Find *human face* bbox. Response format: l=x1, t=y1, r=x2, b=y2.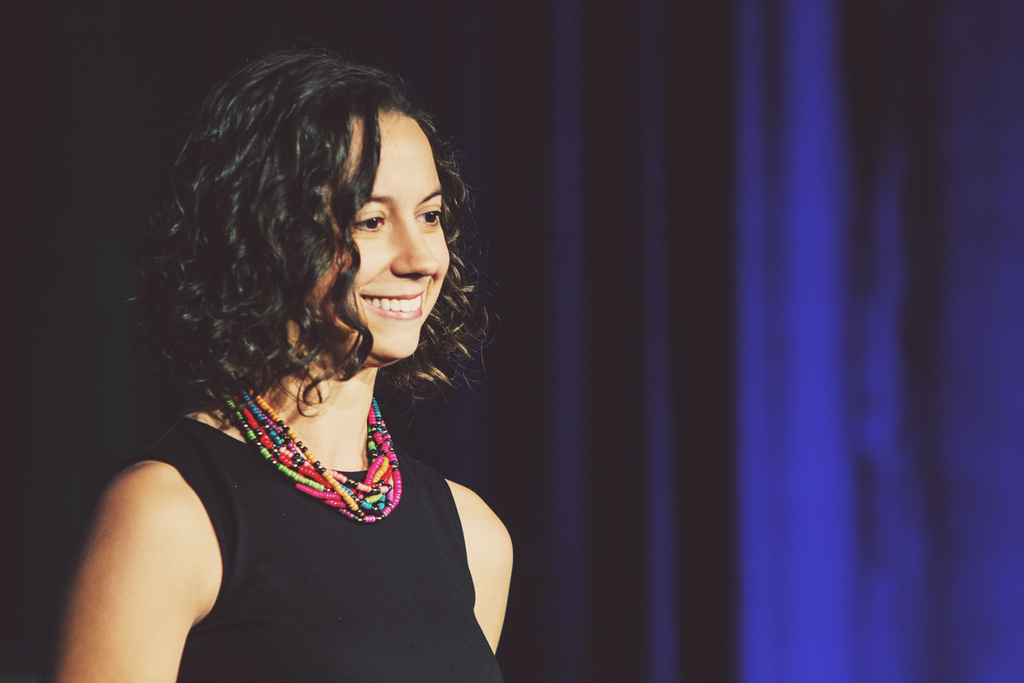
l=305, t=108, r=455, b=365.
